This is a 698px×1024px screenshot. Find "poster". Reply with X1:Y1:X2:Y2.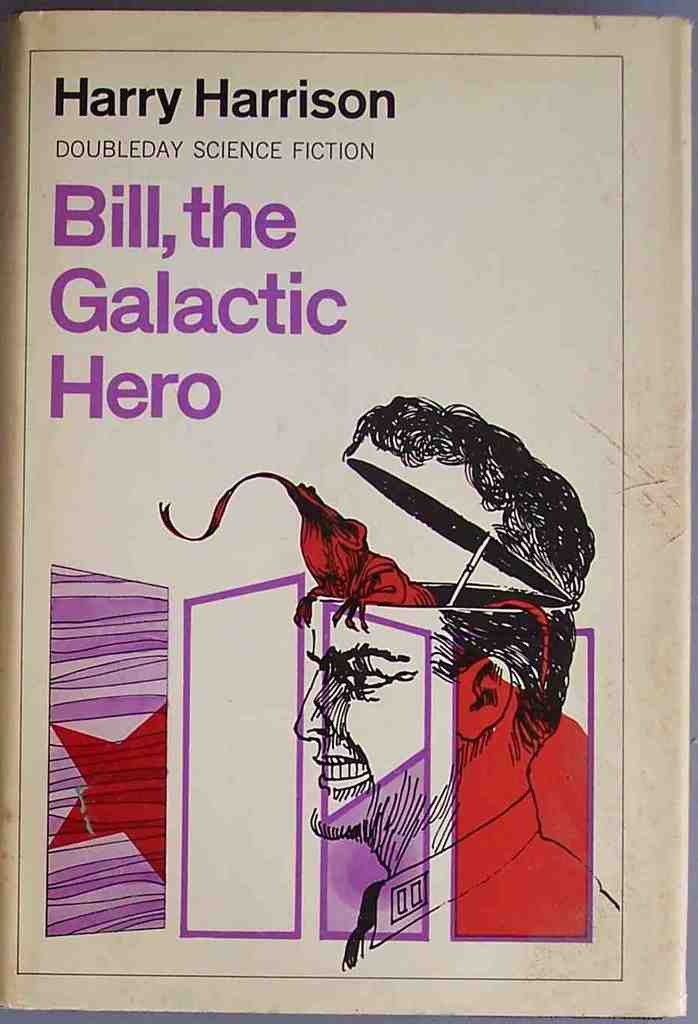
4:10:692:1009.
